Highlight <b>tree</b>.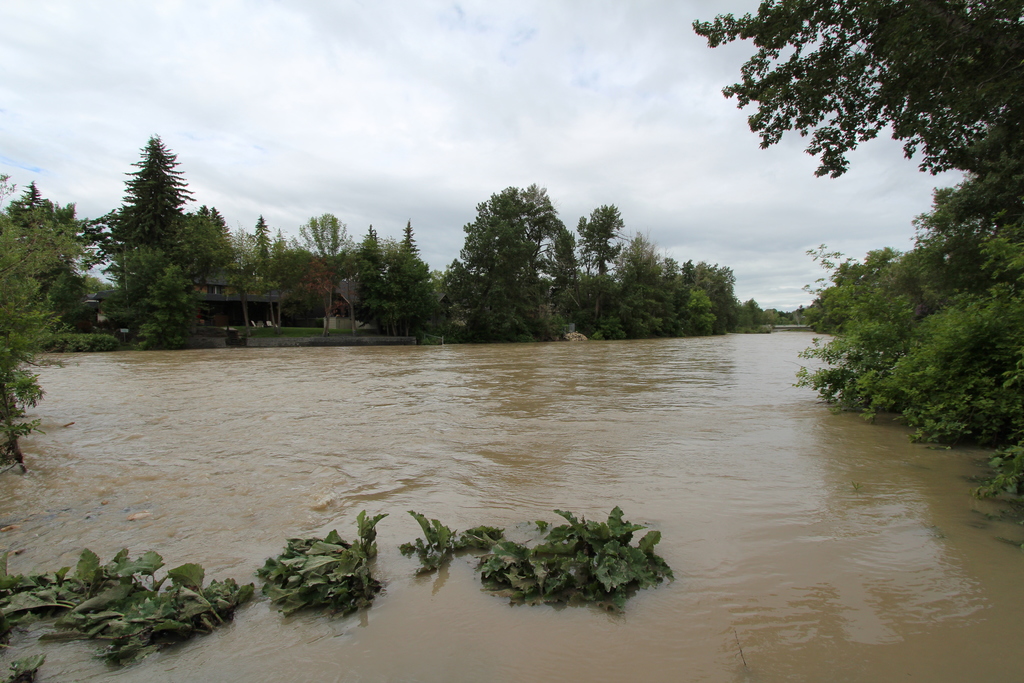
Highlighted region: [x1=620, y1=232, x2=729, y2=350].
